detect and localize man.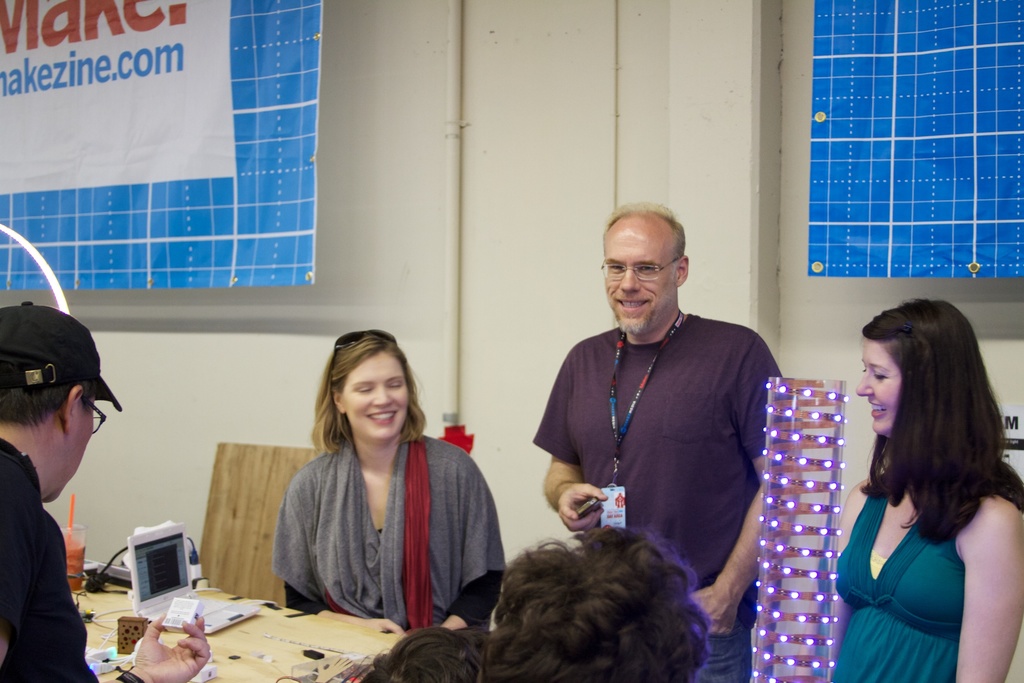
Localized at x1=0, y1=299, x2=211, y2=682.
